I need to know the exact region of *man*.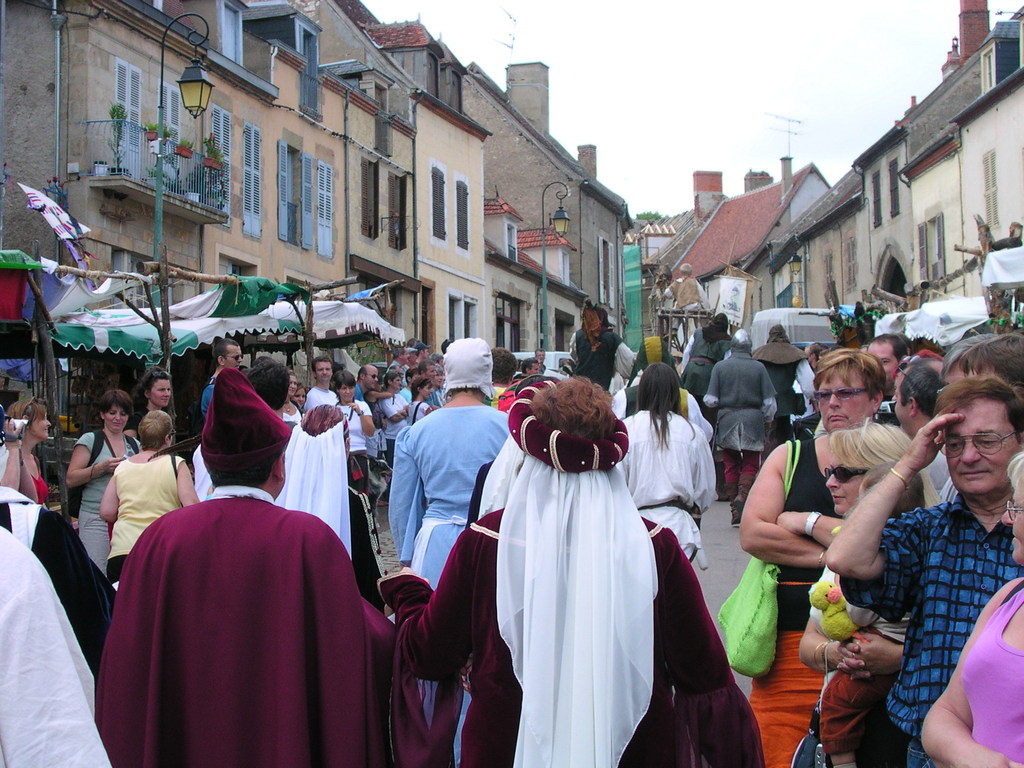
Region: 74 364 381 767.
